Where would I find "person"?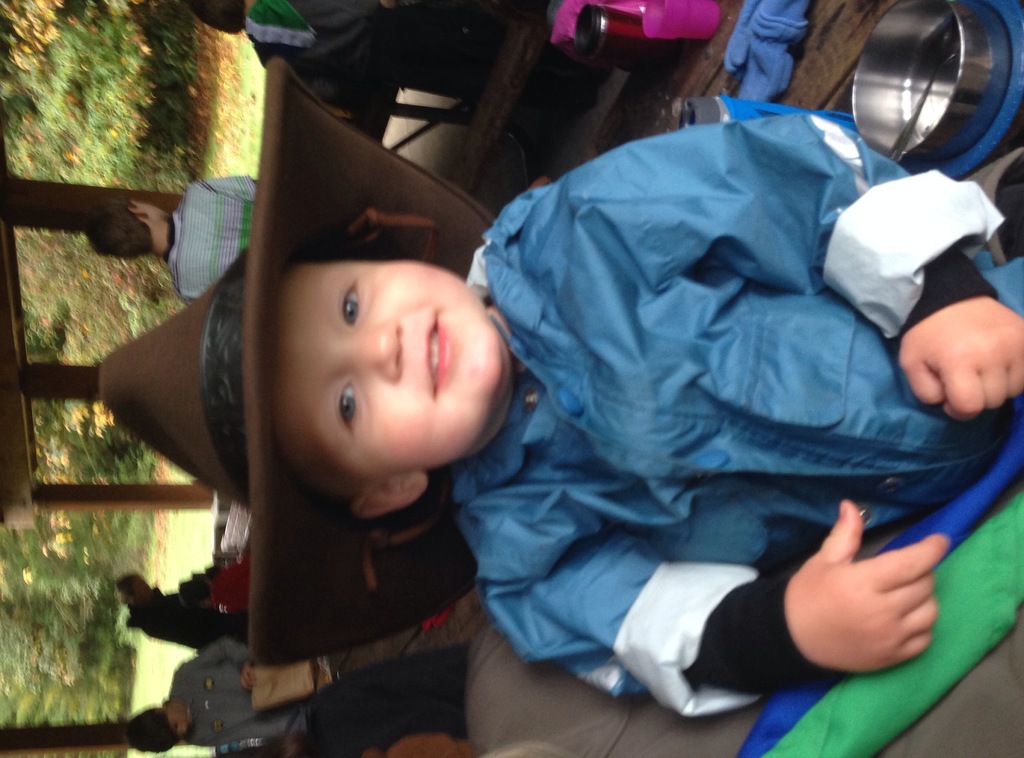
At <bbox>88, 173, 255, 307</bbox>.
